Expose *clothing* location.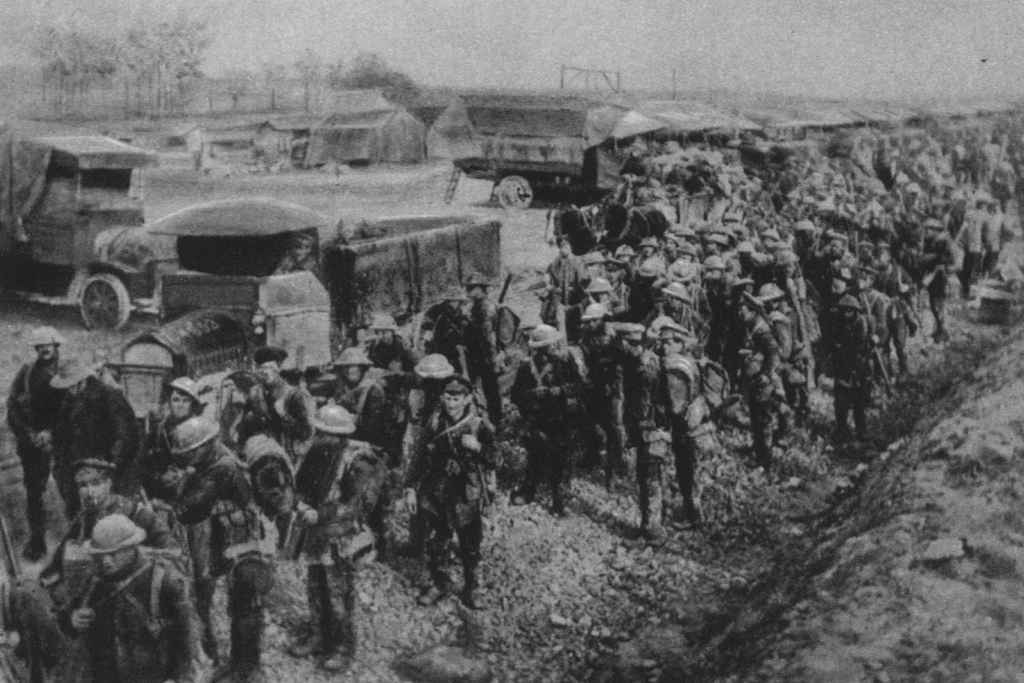
Exposed at <bbox>280, 437, 381, 565</bbox>.
